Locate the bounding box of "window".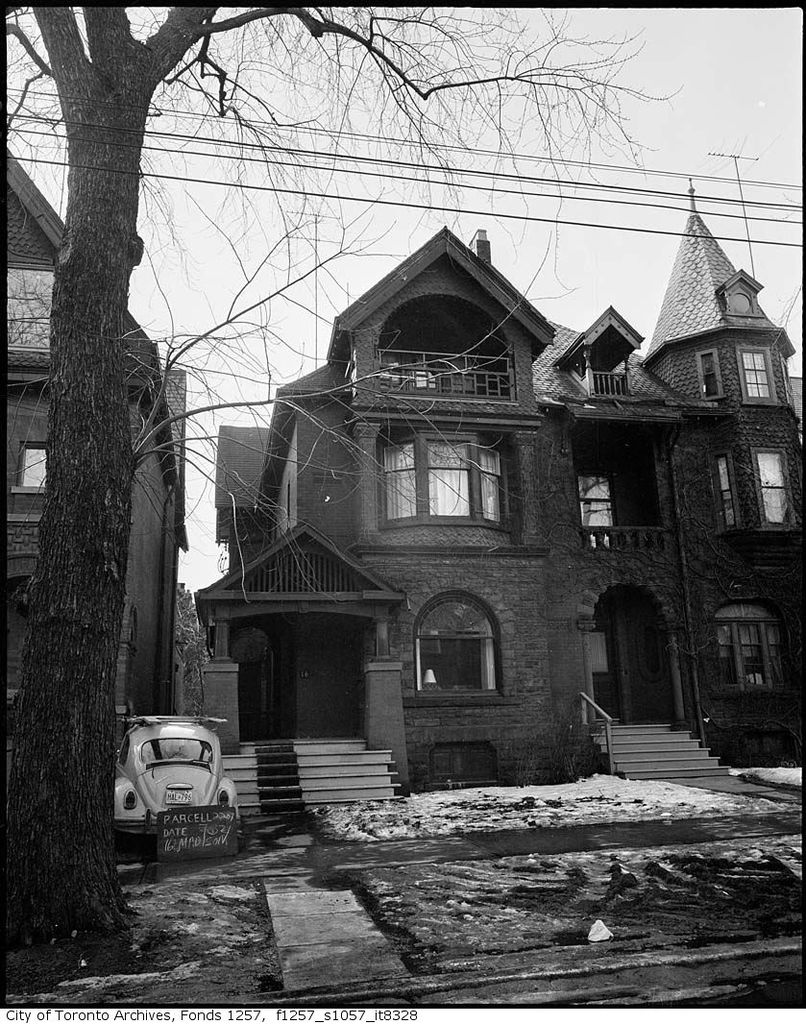
Bounding box: detection(12, 432, 57, 491).
